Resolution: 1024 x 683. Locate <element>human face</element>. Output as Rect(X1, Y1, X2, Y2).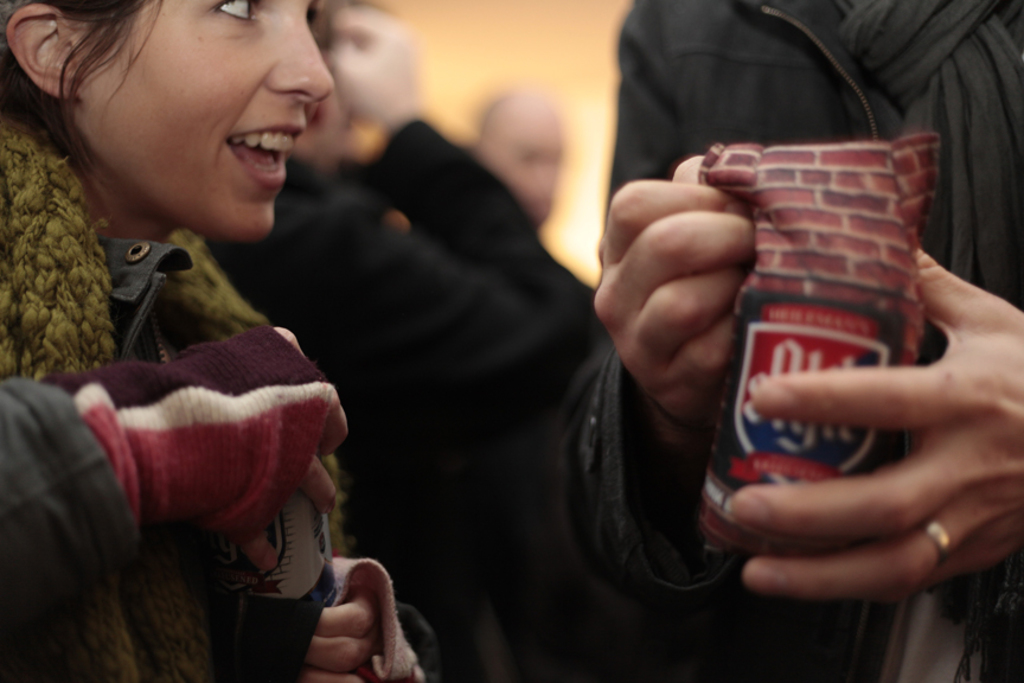
Rect(488, 104, 565, 228).
